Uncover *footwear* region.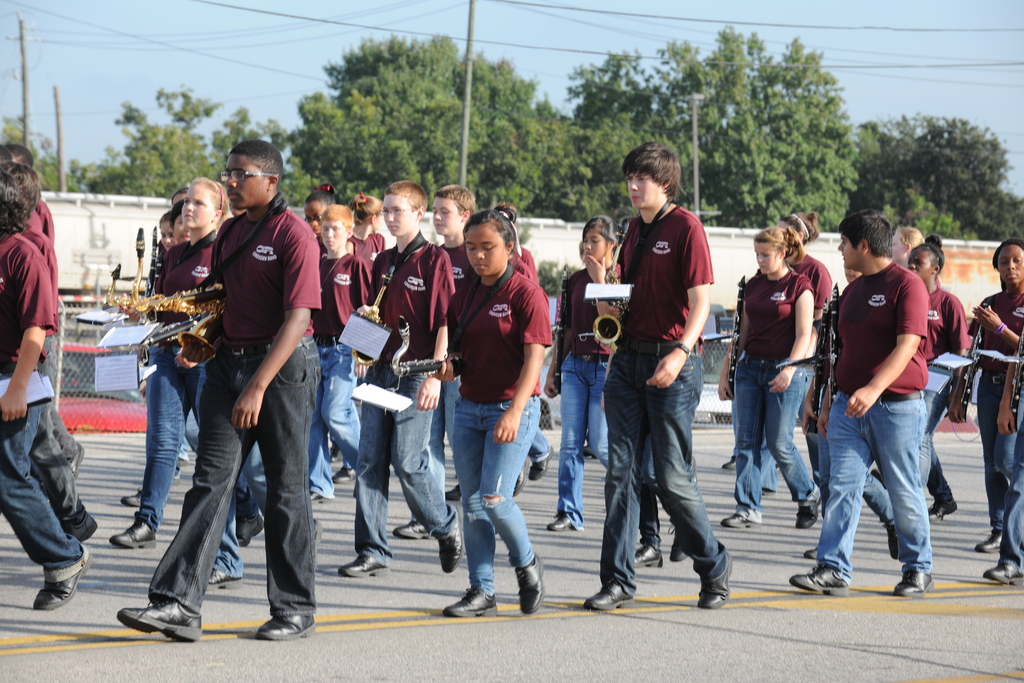
Uncovered: <region>975, 529, 1002, 552</region>.
